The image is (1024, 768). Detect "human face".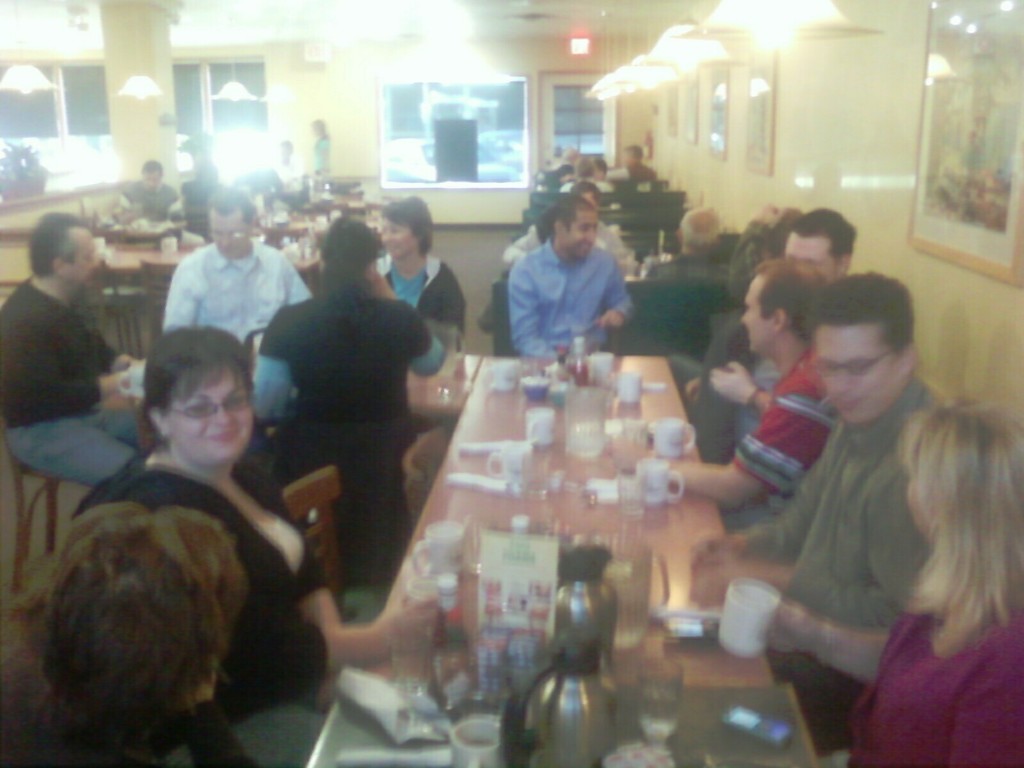
Detection: bbox=(168, 364, 253, 465).
